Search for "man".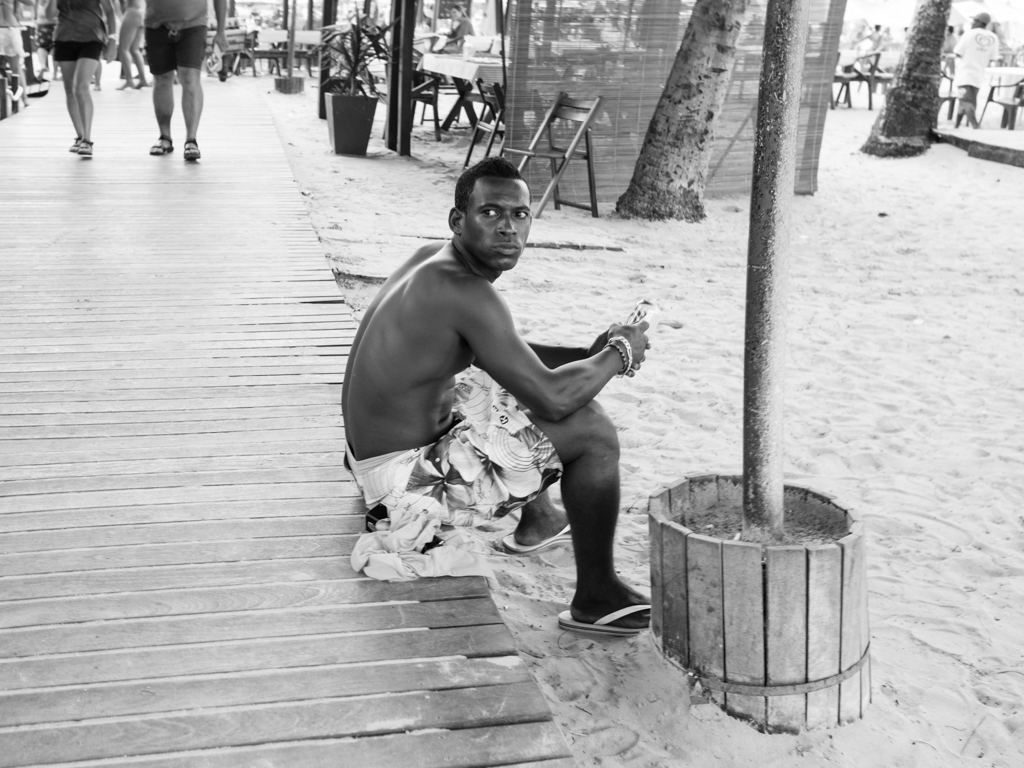
Found at <bbox>324, 144, 670, 636</bbox>.
